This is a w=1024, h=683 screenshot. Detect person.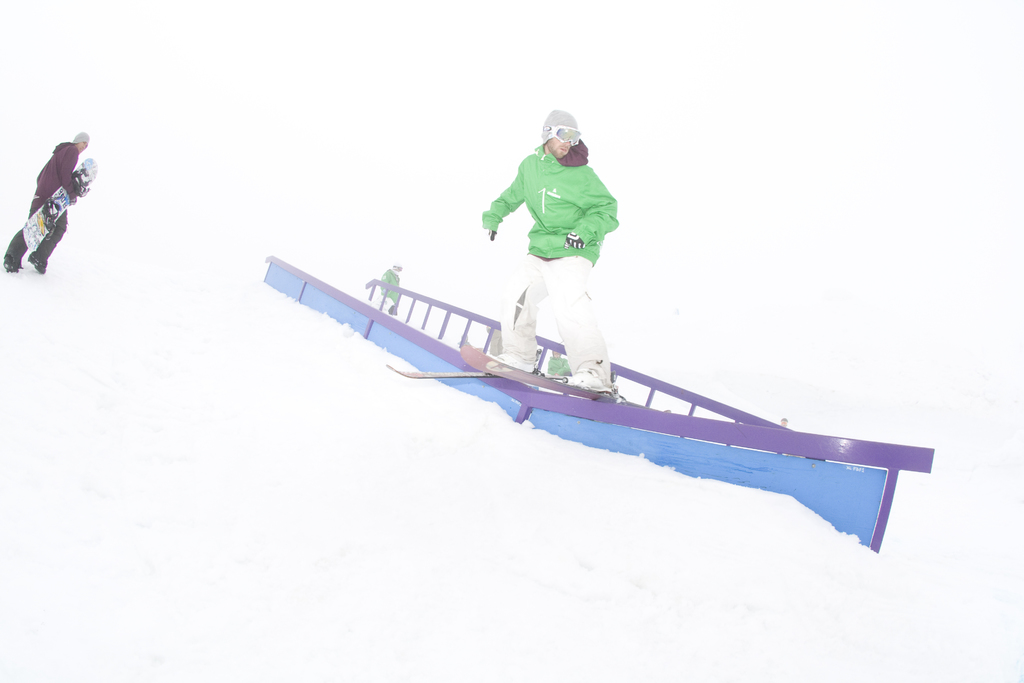
box(479, 107, 621, 400).
